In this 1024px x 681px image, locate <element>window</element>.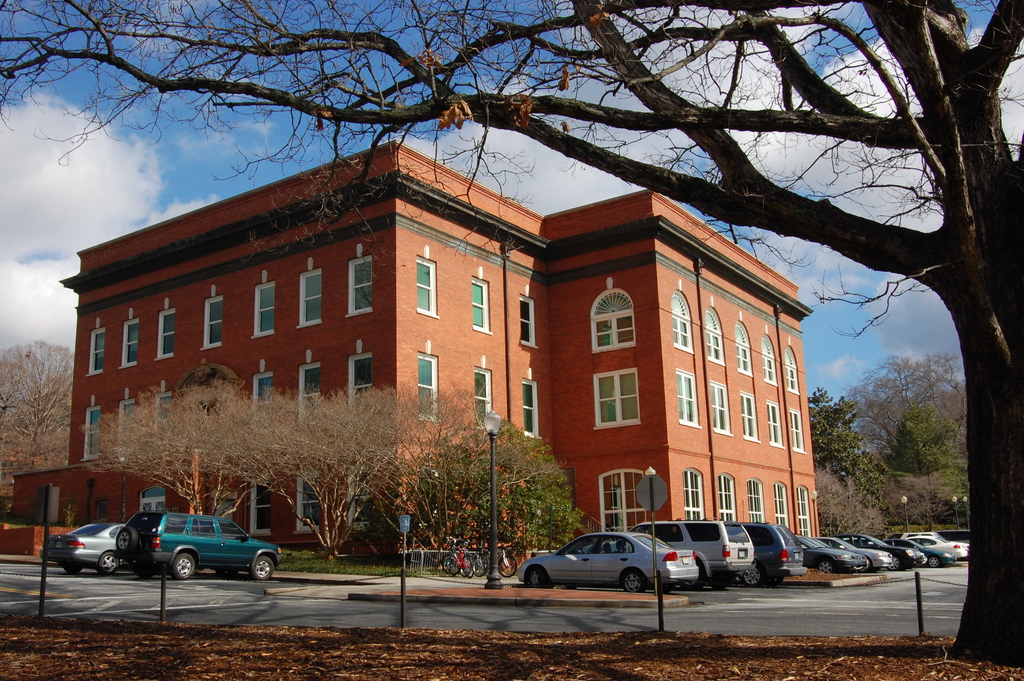
Bounding box: x1=251 y1=278 x2=275 y2=339.
